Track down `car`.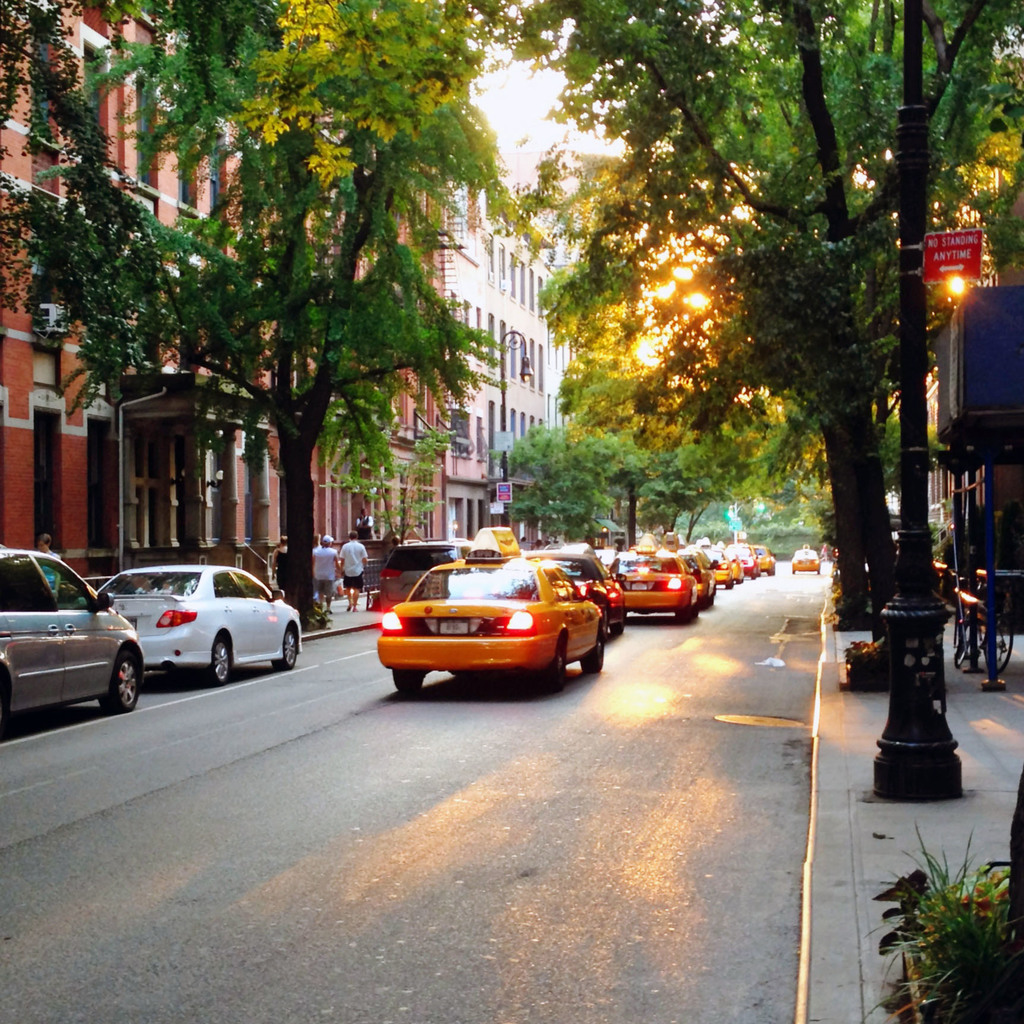
Tracked to <bbox>0, 543, 152, 722</bbox>.
